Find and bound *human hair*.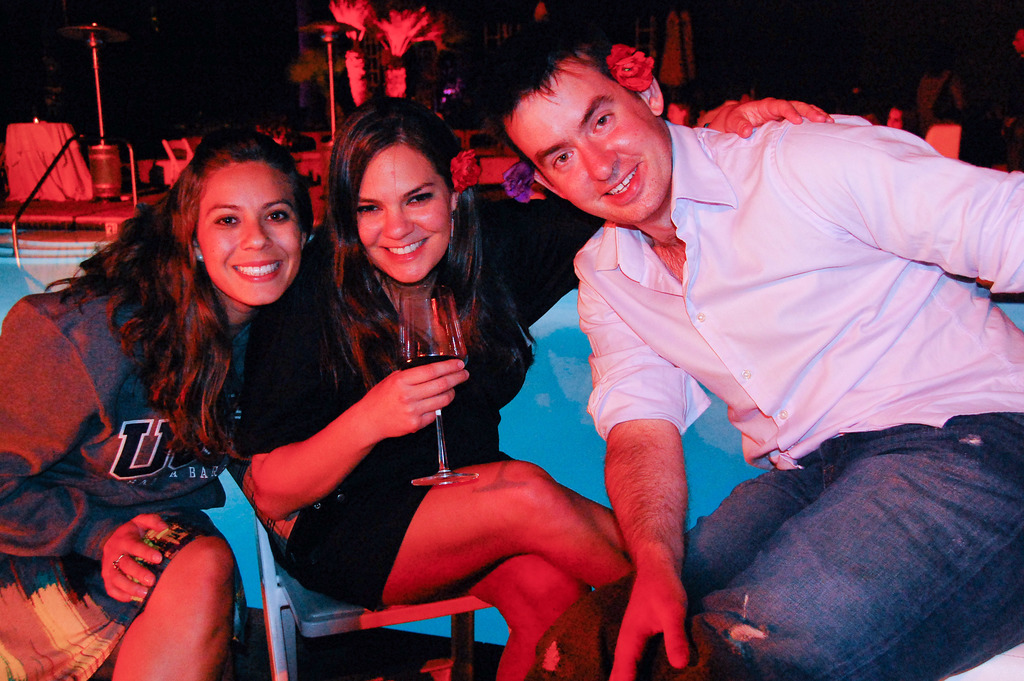
Bound: {"x1": 319, "y1": 100, "x2": 473, "y2": 270}.
